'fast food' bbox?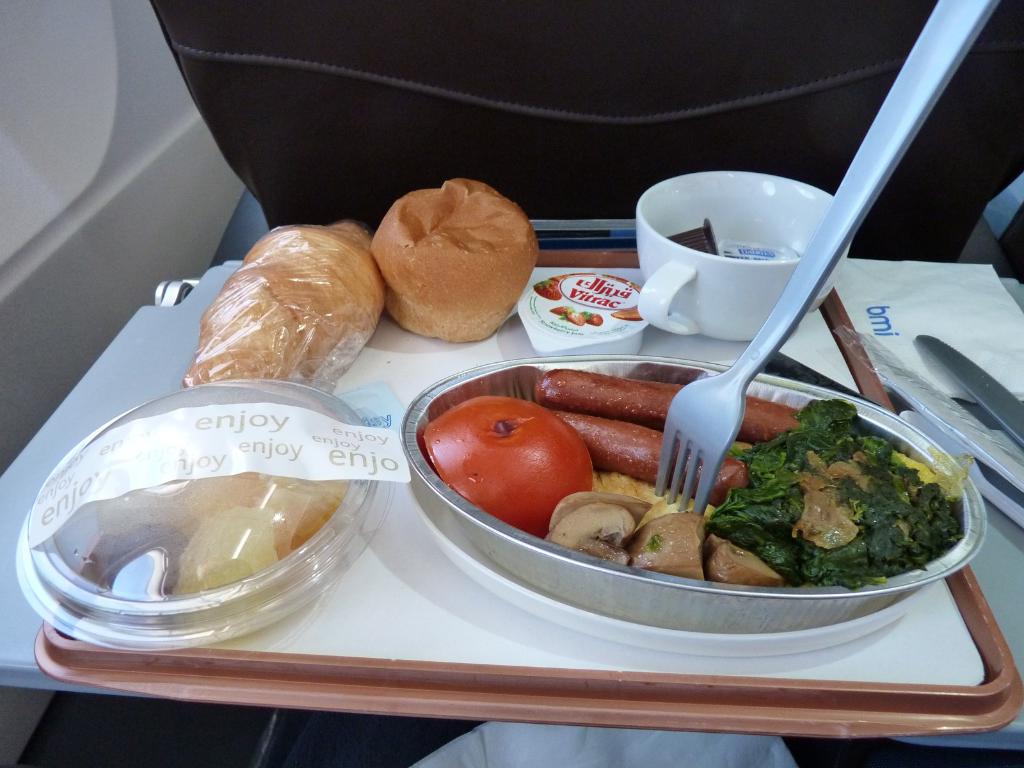
(531,373,966,596)
